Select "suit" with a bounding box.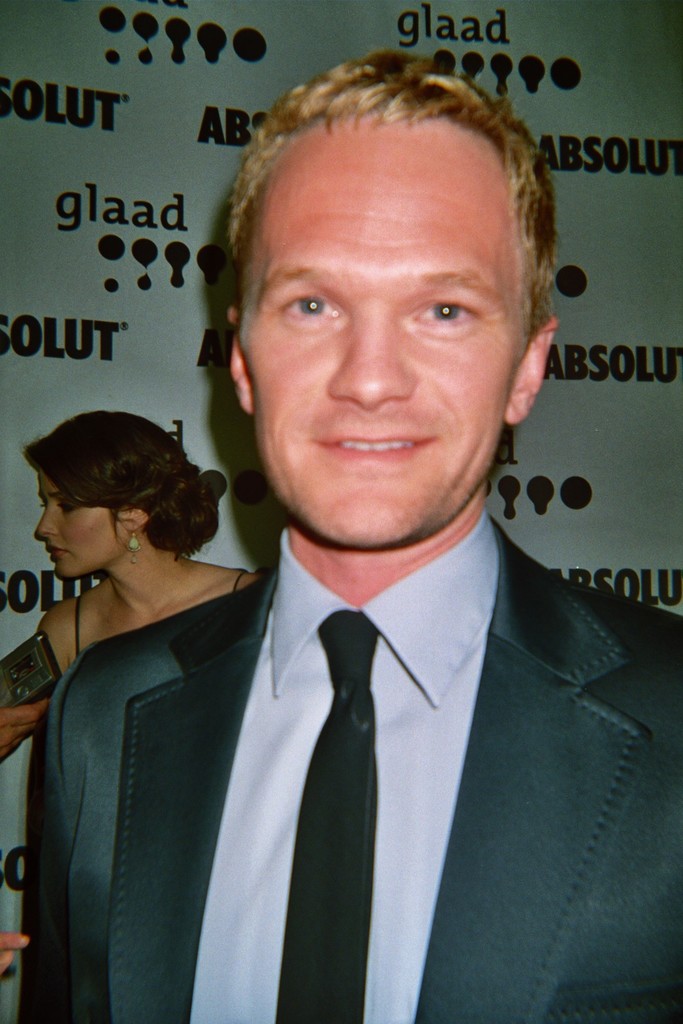
{"left": 33, "top": 517, "right": 682, "bottom": 1023}.
